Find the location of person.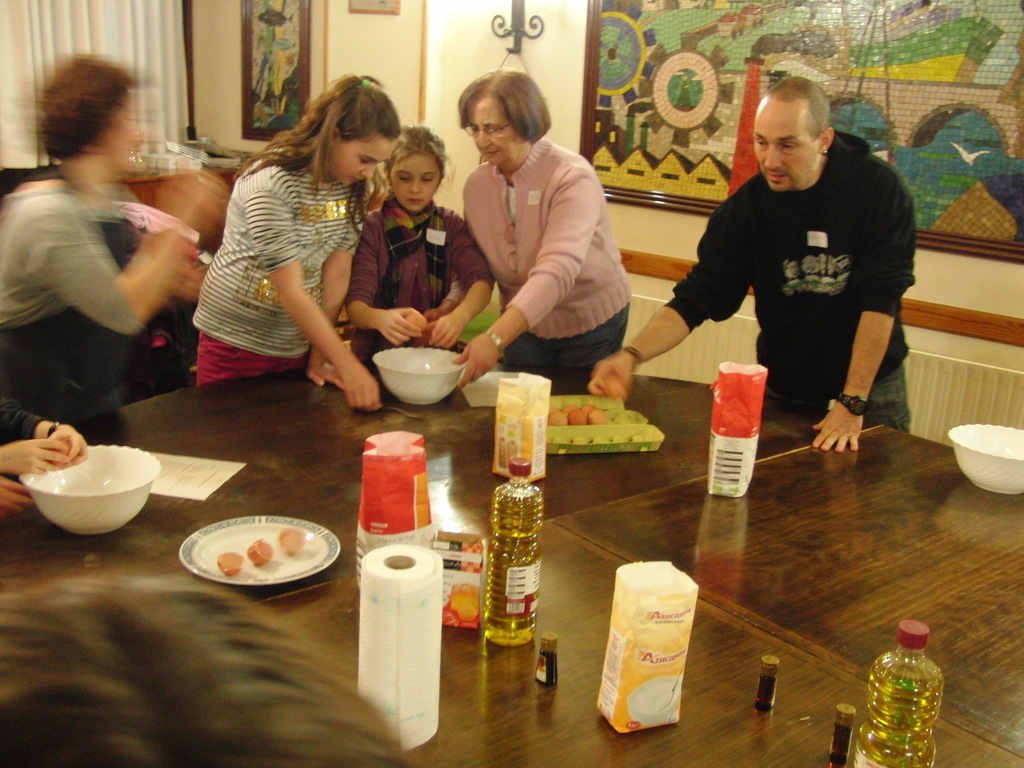
Location: crop(0, 58, 212, 446).
